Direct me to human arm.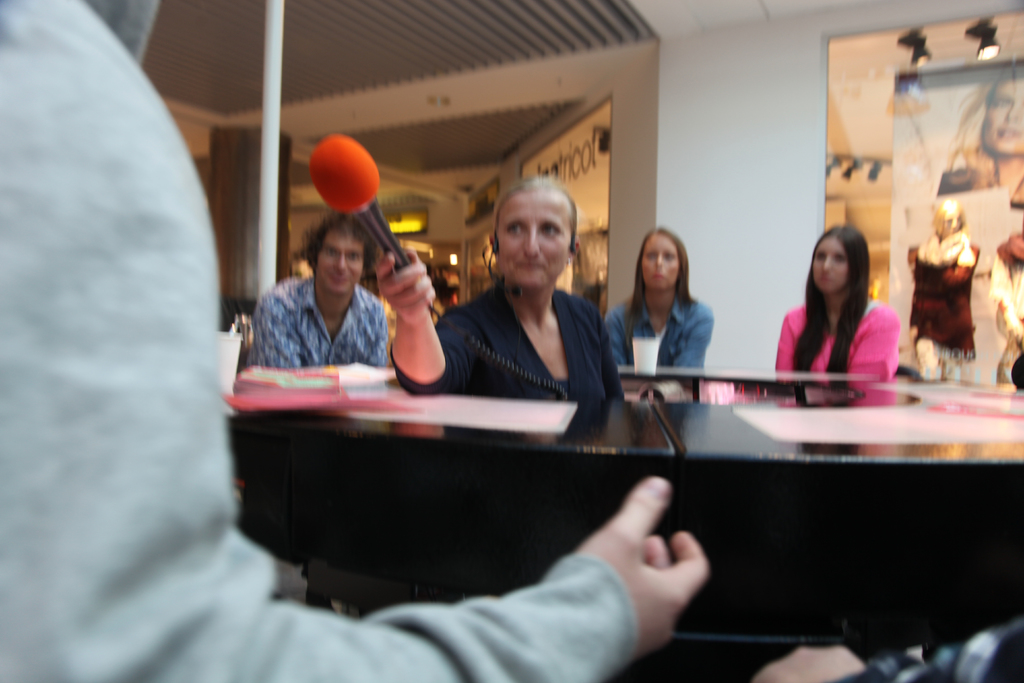
Direction: box(673, 309, 715, 367).
